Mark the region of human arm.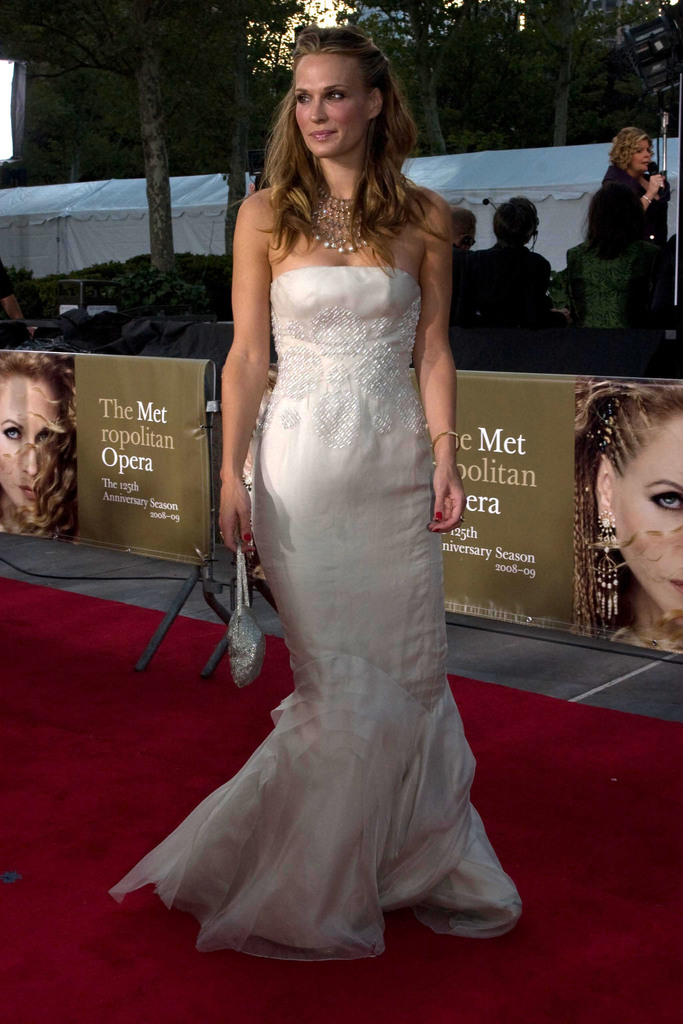
Region: bbox=[580, 166, 678, 241].
